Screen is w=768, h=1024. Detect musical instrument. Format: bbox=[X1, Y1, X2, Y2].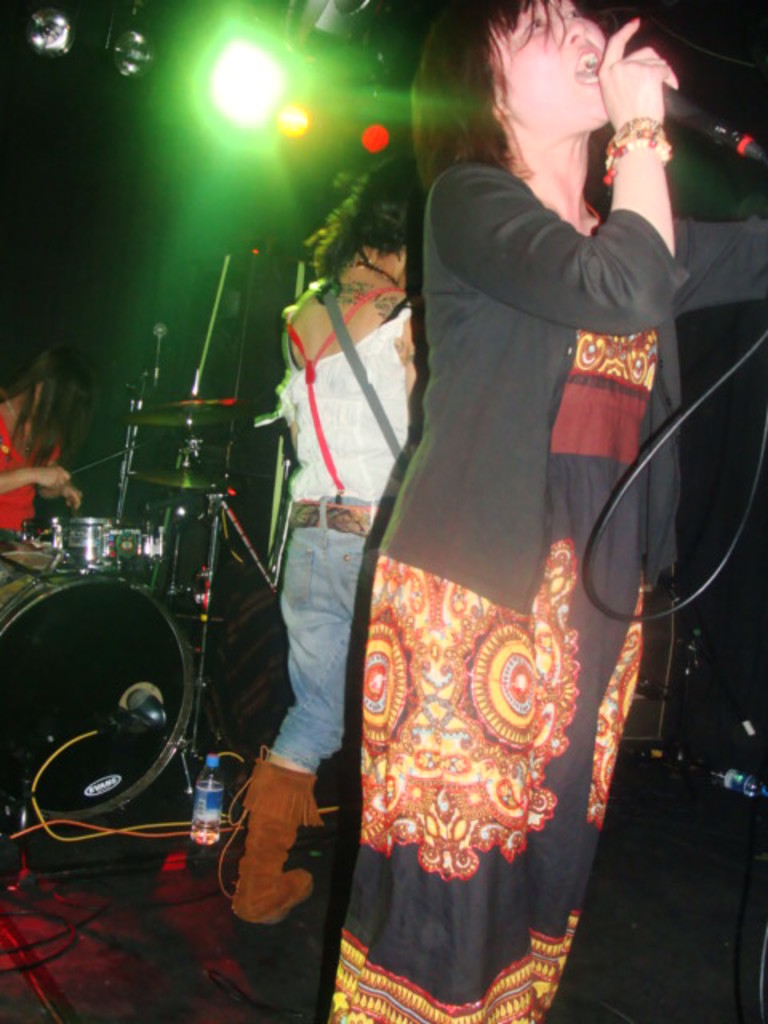
bbox=[125, 462, 232, 494].
